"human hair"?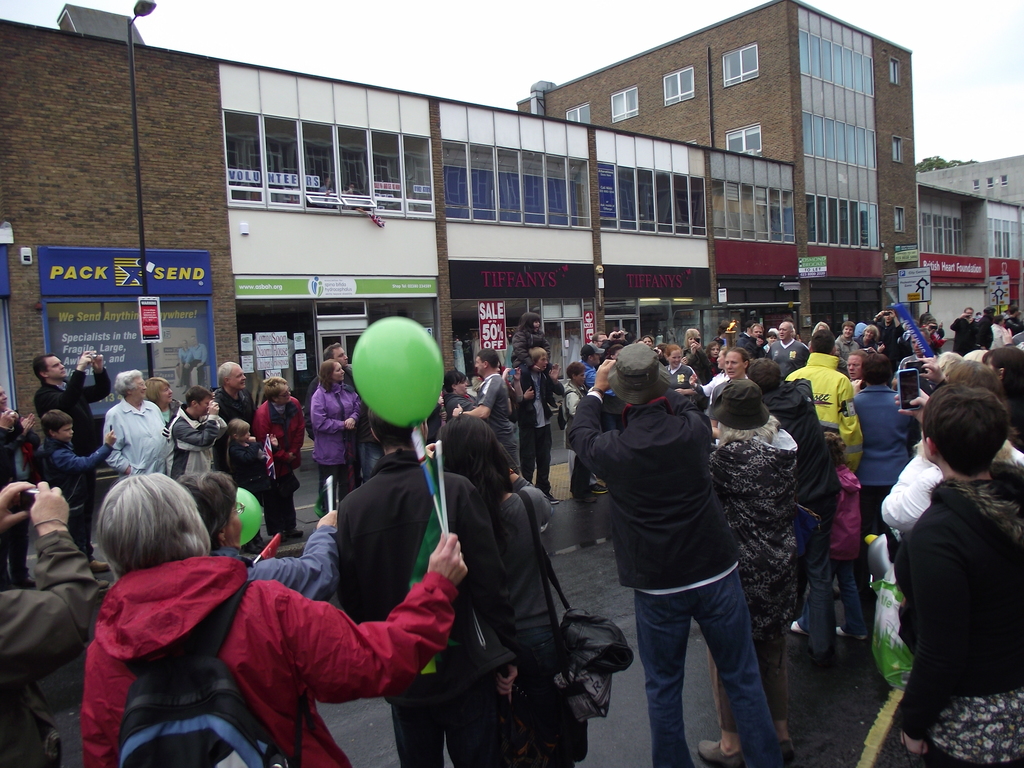
[582, 351, 595, 362]
